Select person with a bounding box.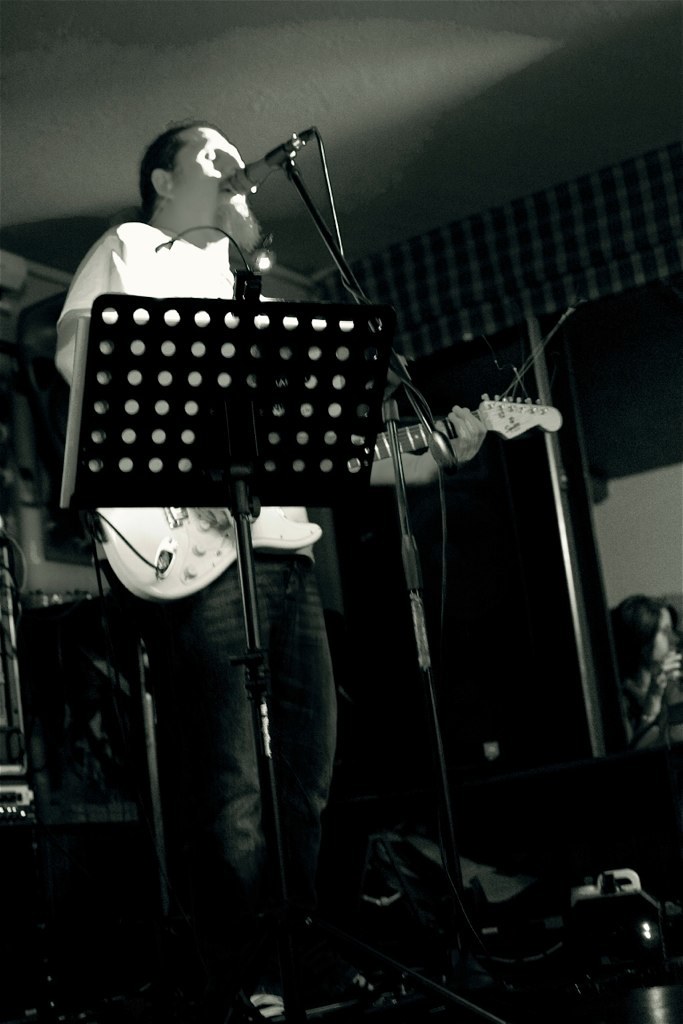
(x1=51, y1=117, x2=488, y2=1023).
